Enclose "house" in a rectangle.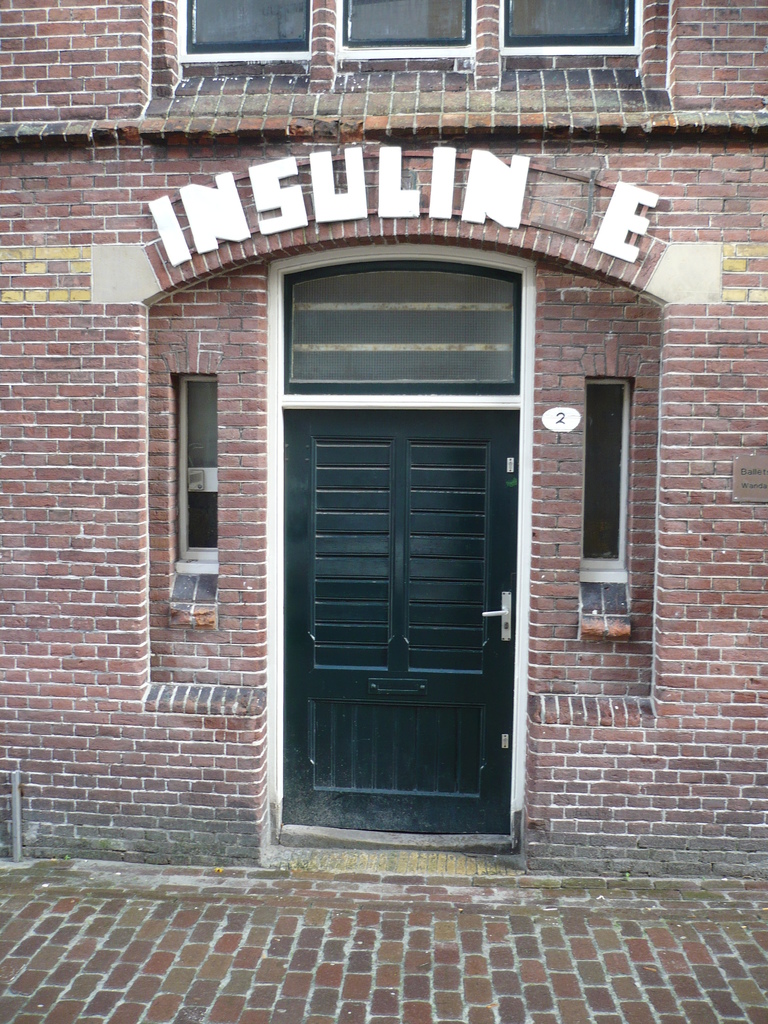
box(0, 0, 767, 886).
